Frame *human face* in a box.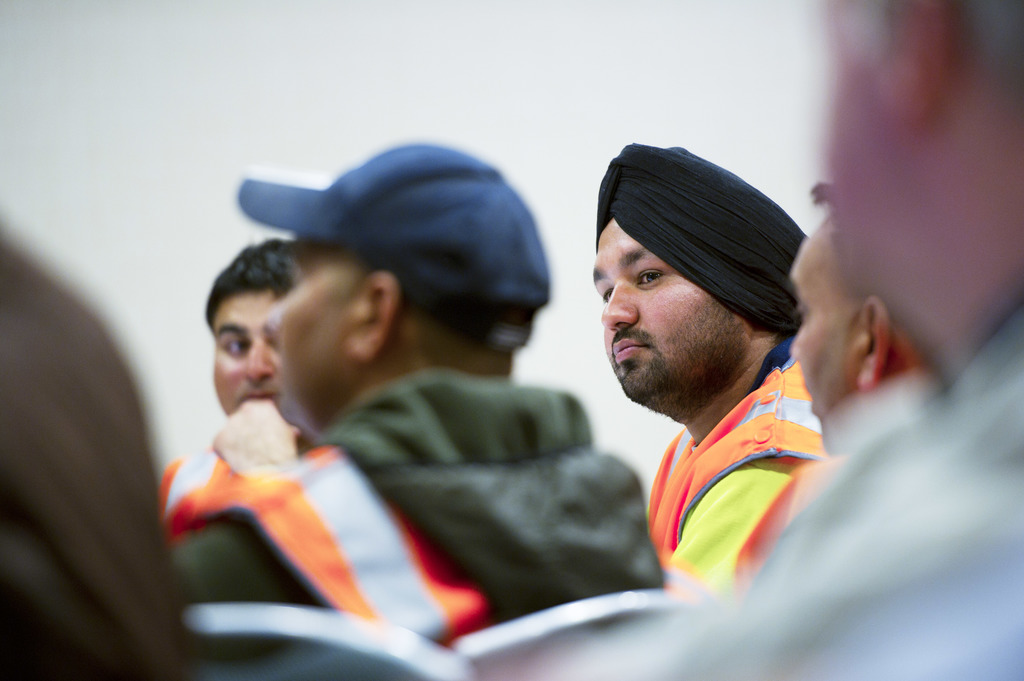
x1=787, y1=241, x2=854, y2=451.
